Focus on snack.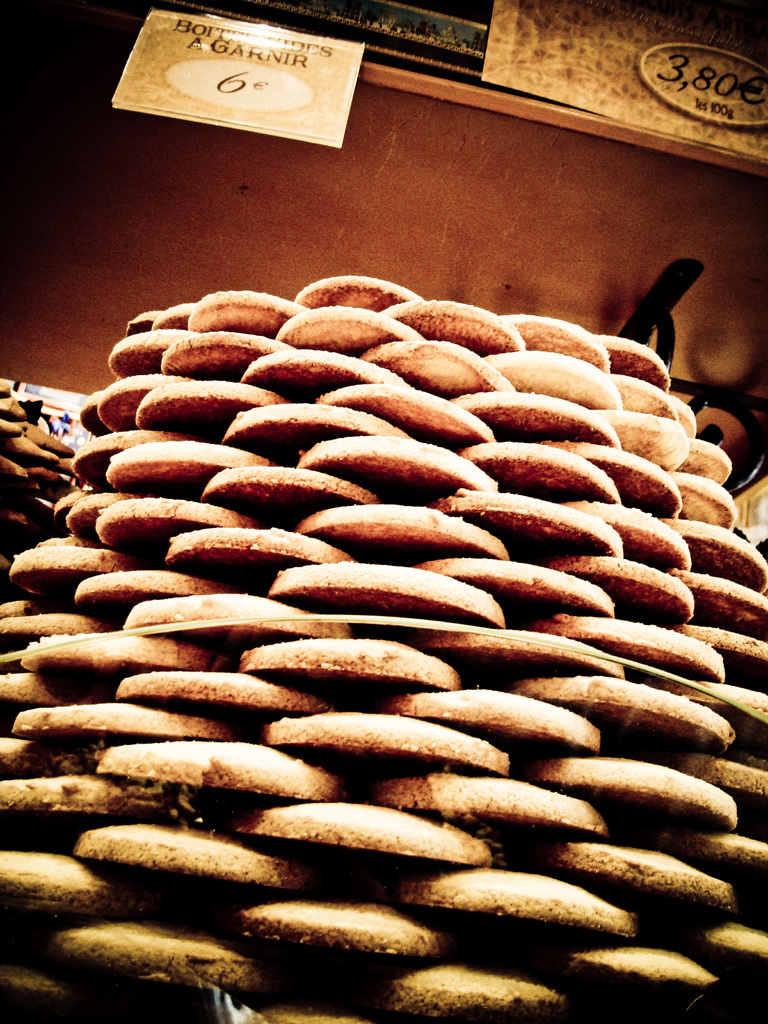
Focused at 236:795:492:875.
